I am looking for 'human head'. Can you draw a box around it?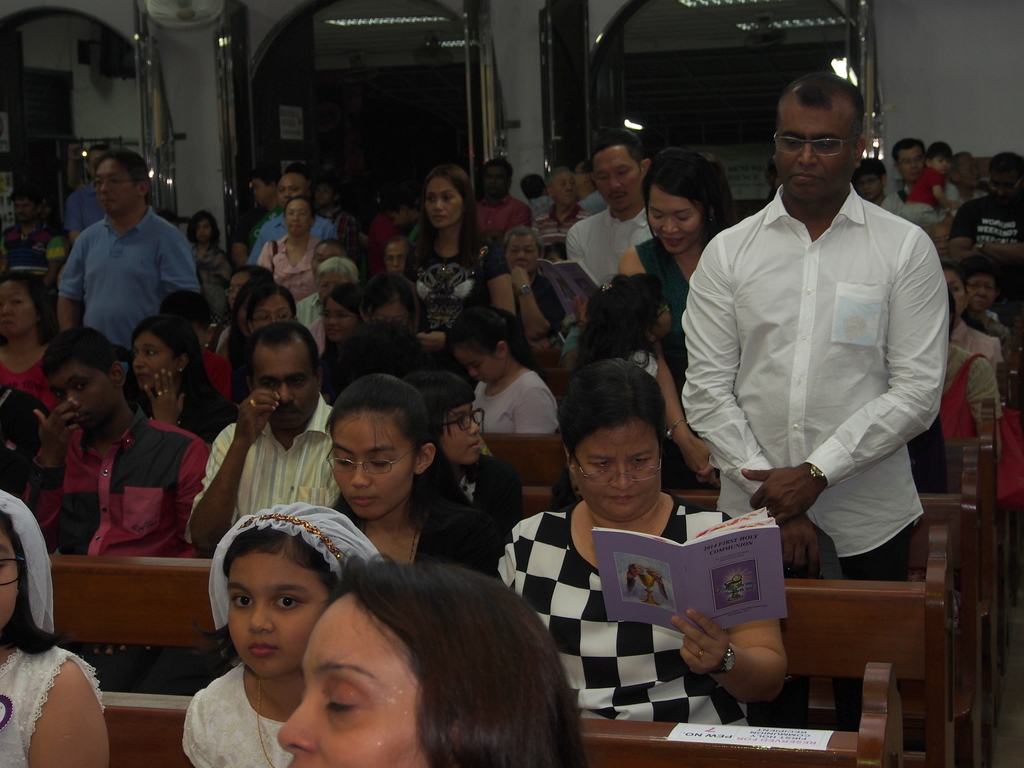
Sure, the bounding box is 448:308:522:382.
